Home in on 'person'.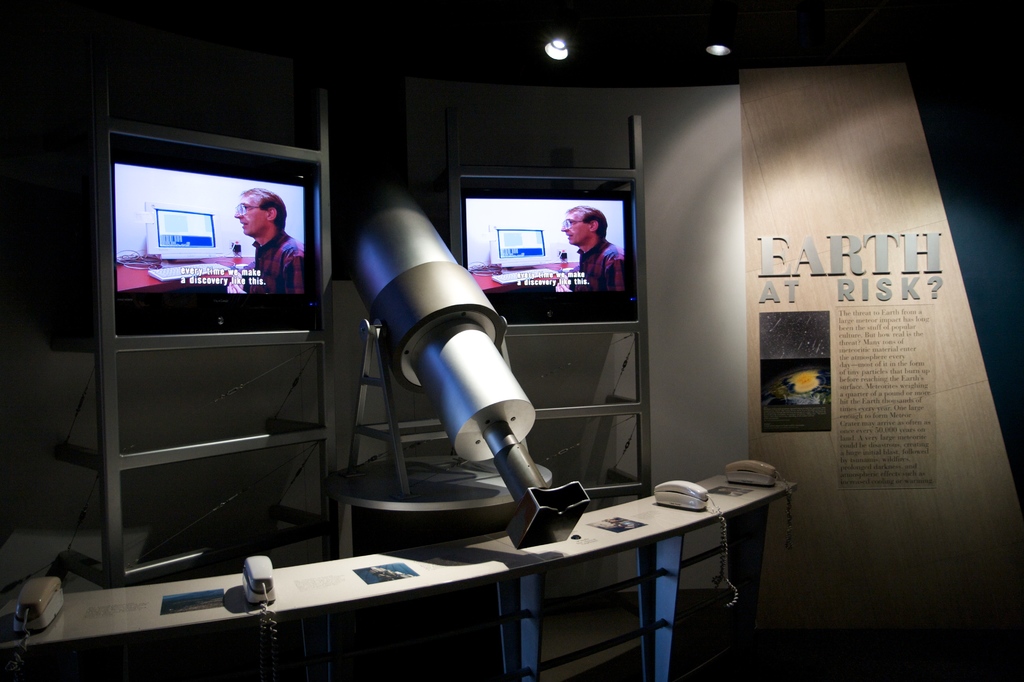
Homed in at BBox(560, 204, 628, 296).
